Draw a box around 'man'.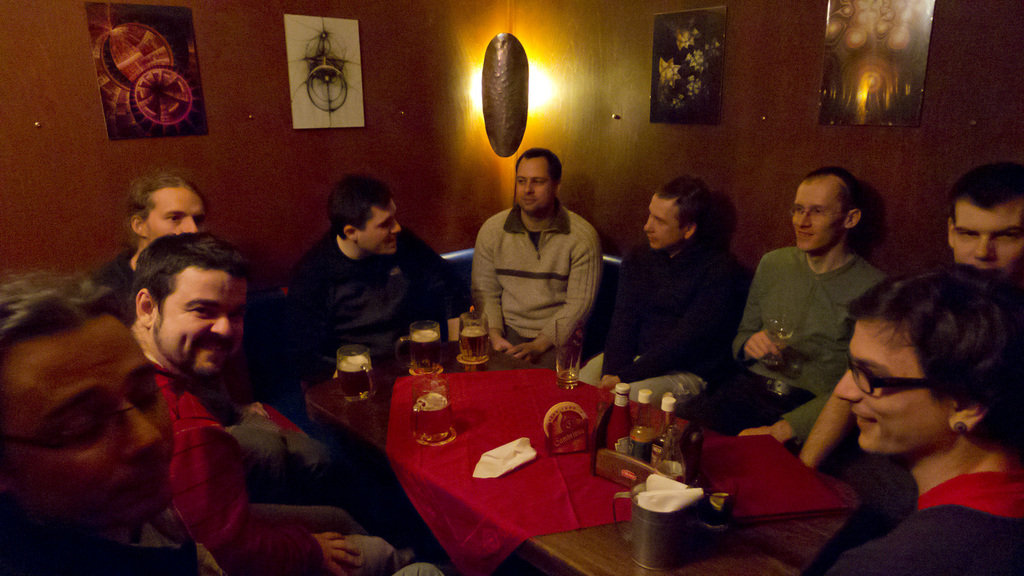
box=[740, 173, 899, 448].
